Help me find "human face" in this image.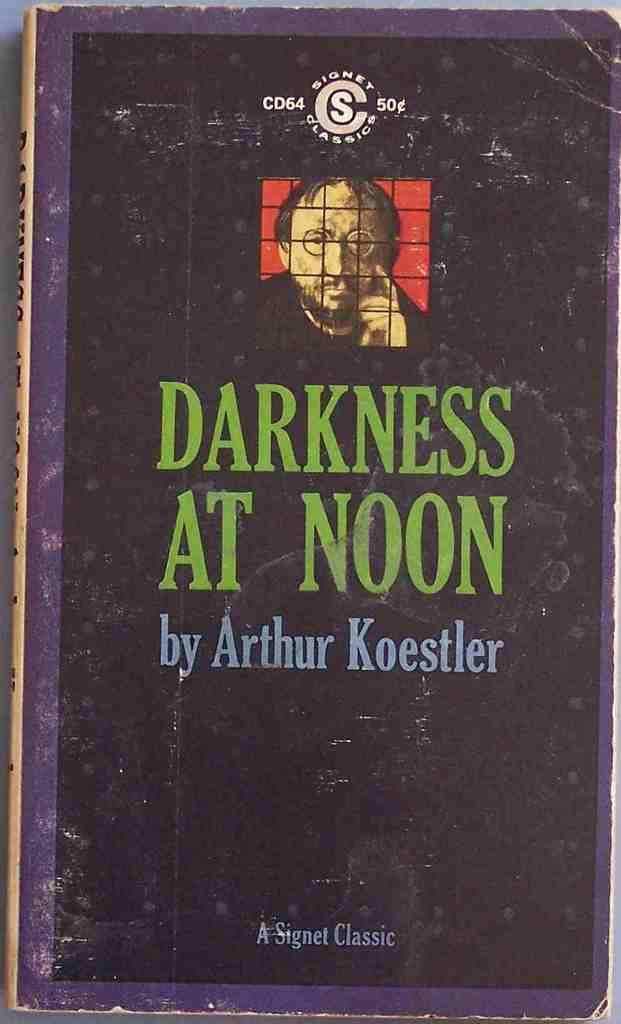
Found it: <bbox>284, 166, 391, 316</bbox>.
